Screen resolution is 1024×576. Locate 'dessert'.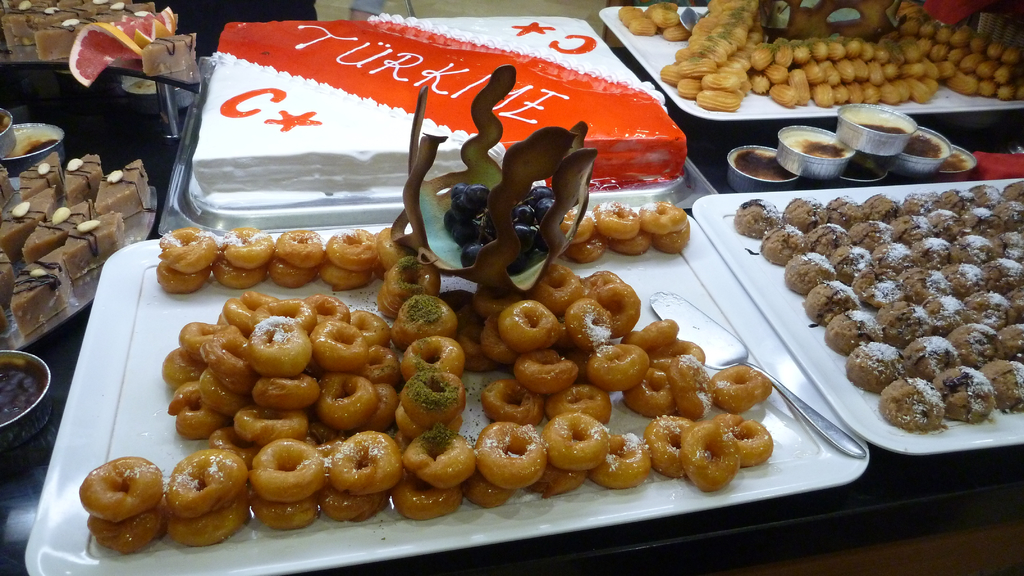
x1=541 y1=262 x2=580 y2=313.
